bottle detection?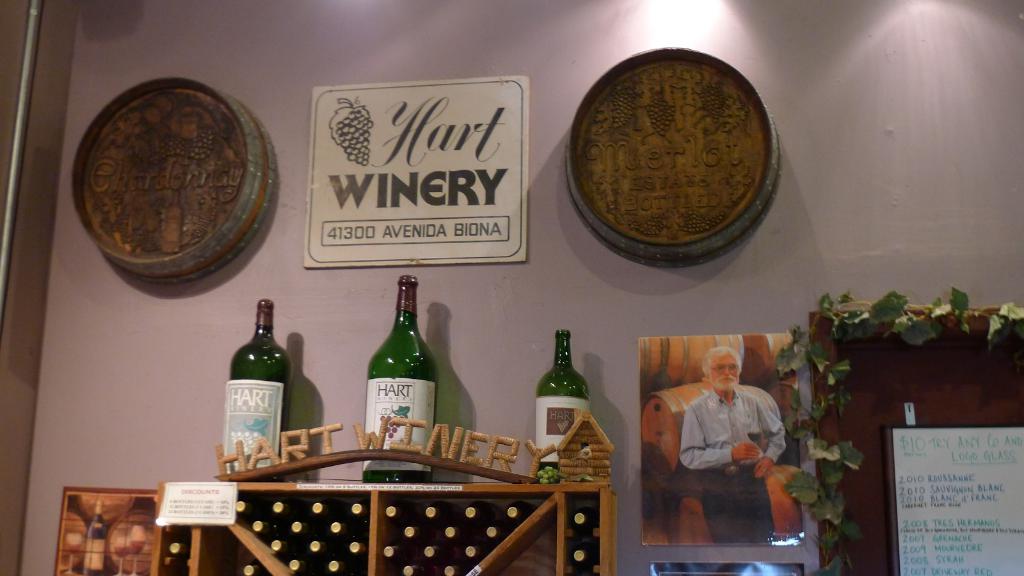
l=241, t=559, r=273, b=575
